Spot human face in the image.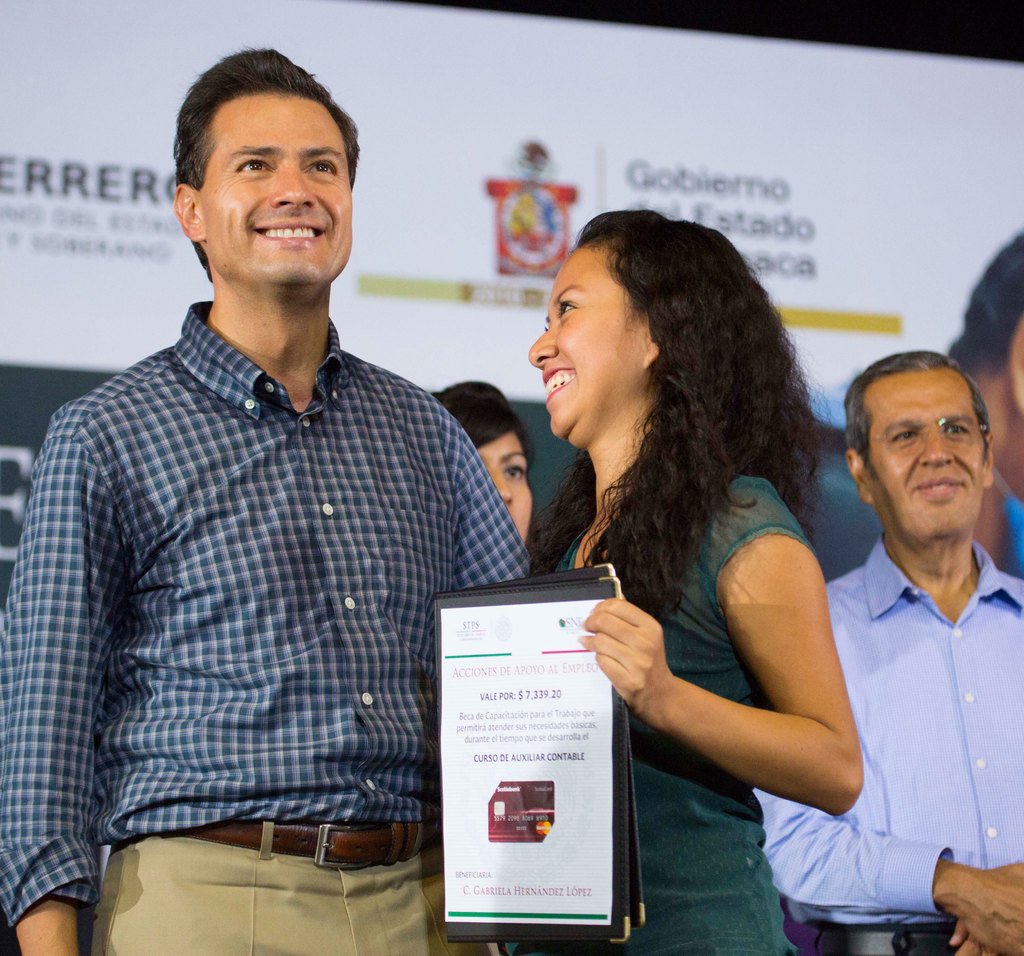
human face found at 531,232,653,442.
